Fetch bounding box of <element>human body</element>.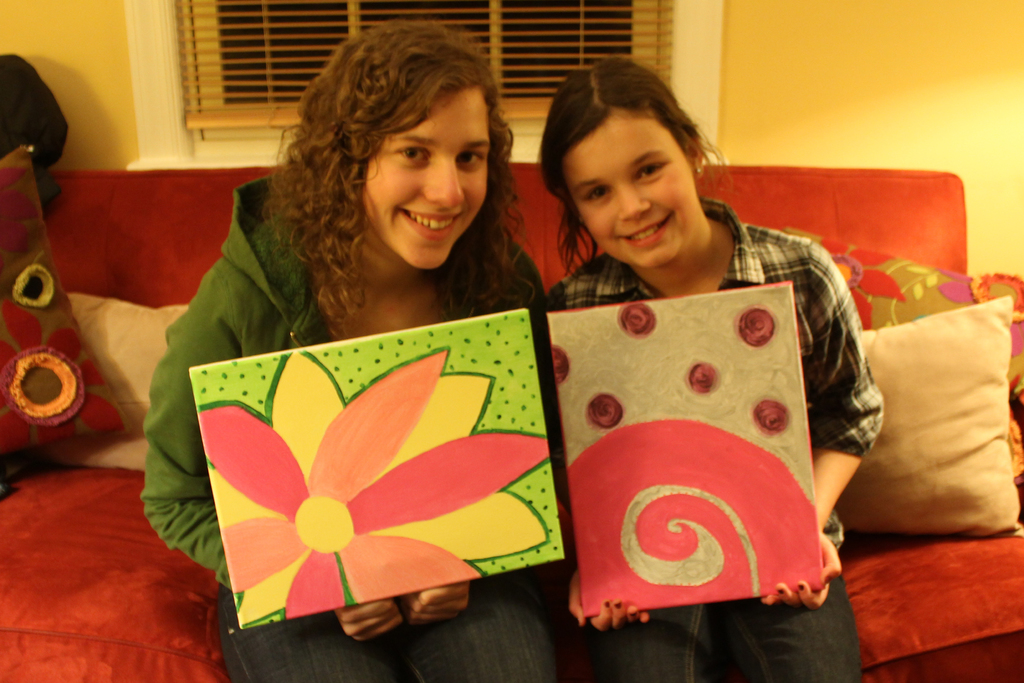
Bbox: detection(534, 60, 883, 682).
